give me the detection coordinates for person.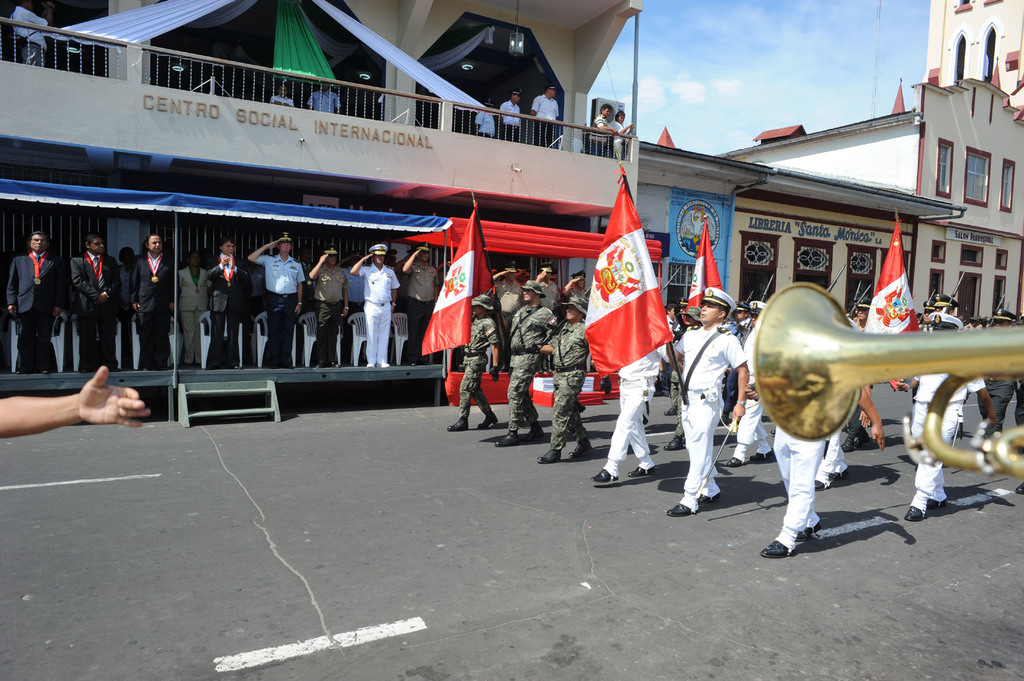
70/230/123/369.
